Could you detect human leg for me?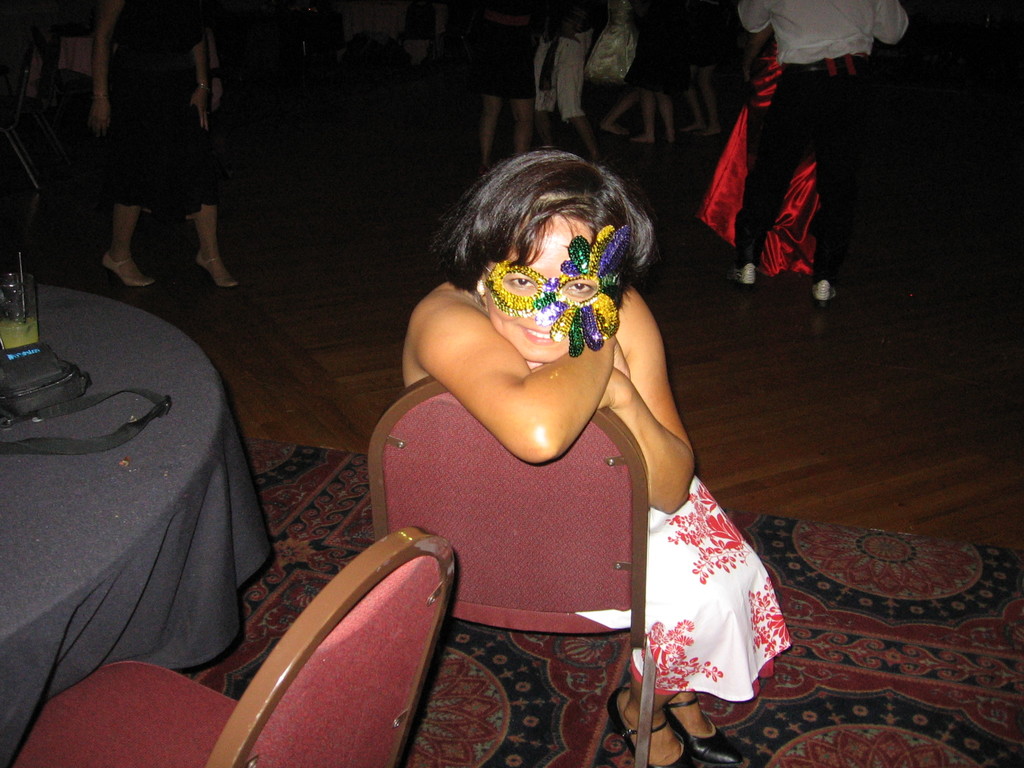
Detection result: 100/198/157/282.
